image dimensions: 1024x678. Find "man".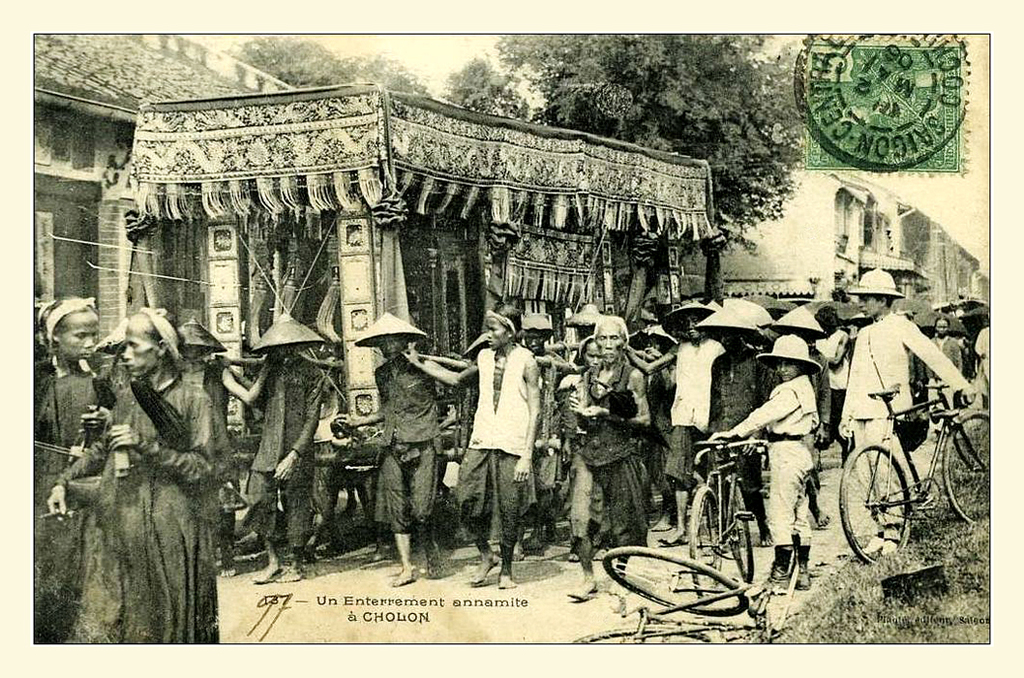
x1=837 y1=265 x2=977 y2=555.
